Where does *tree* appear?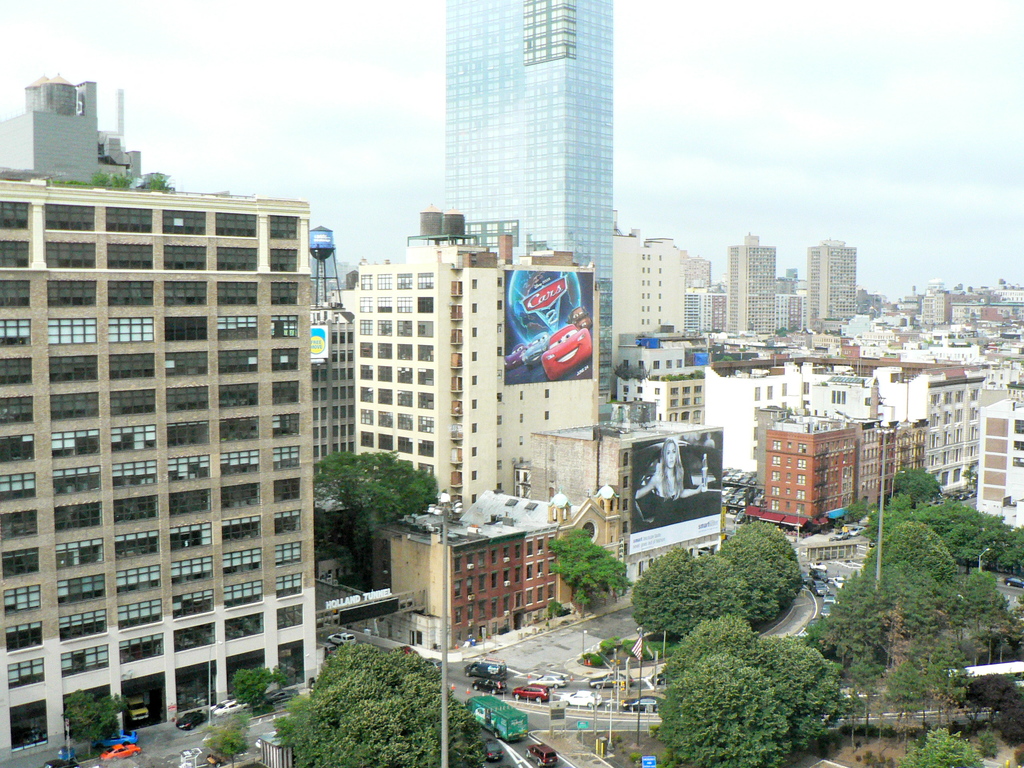
Appears at (x1=993, y1=591, x2=1023, y2=668).
